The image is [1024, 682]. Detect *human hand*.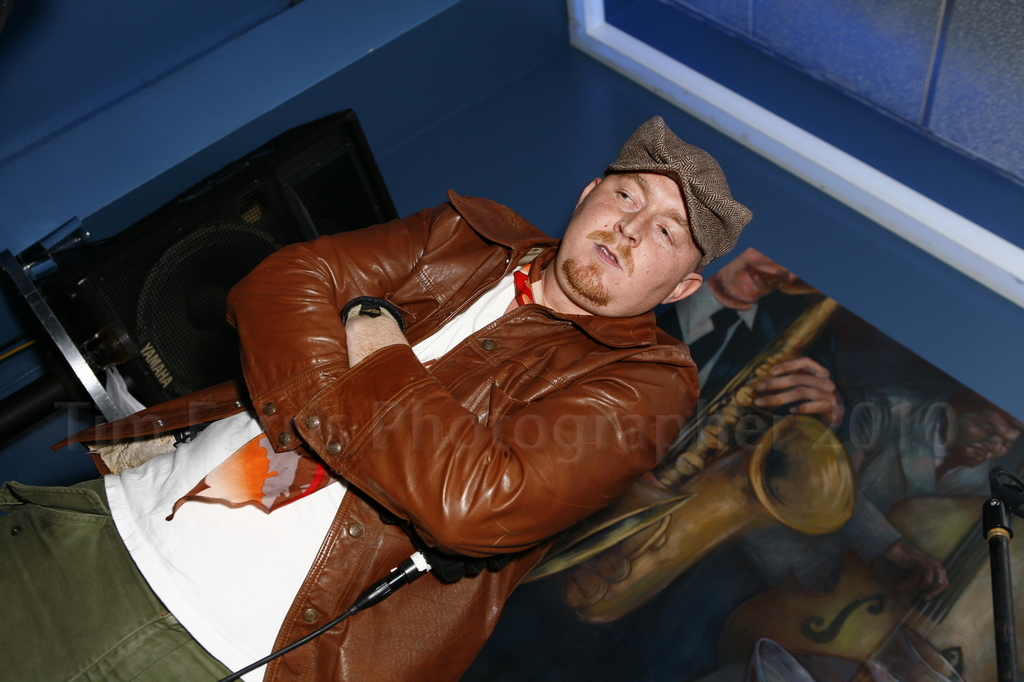
Detection: [726,249,804,311].
